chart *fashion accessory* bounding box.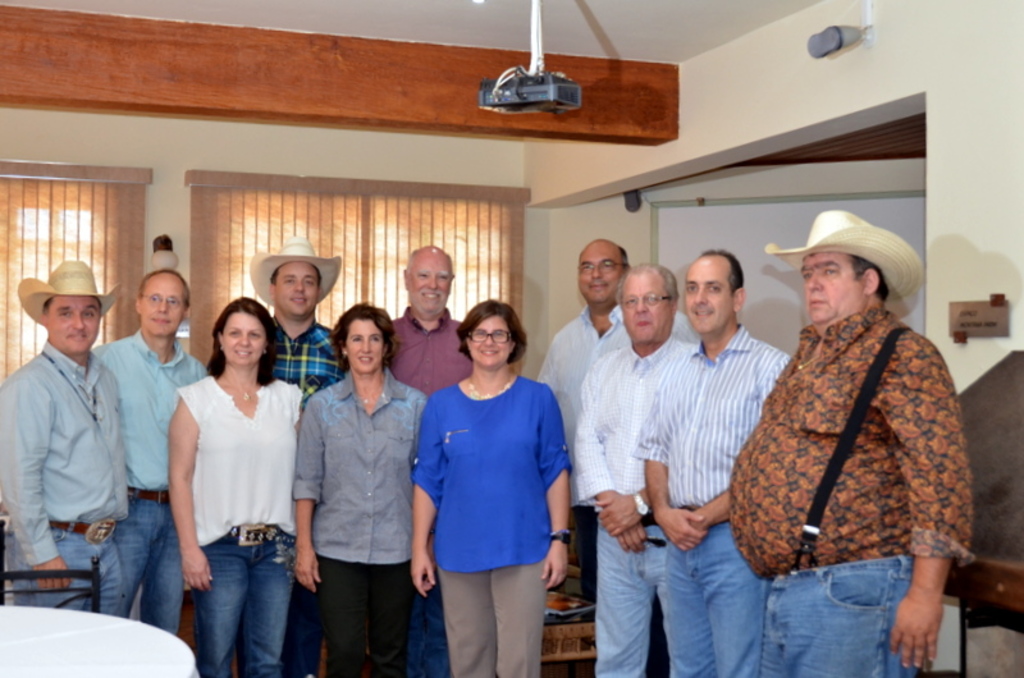
Charted: (x1=219, y1=524, x2=294, y2=551).
